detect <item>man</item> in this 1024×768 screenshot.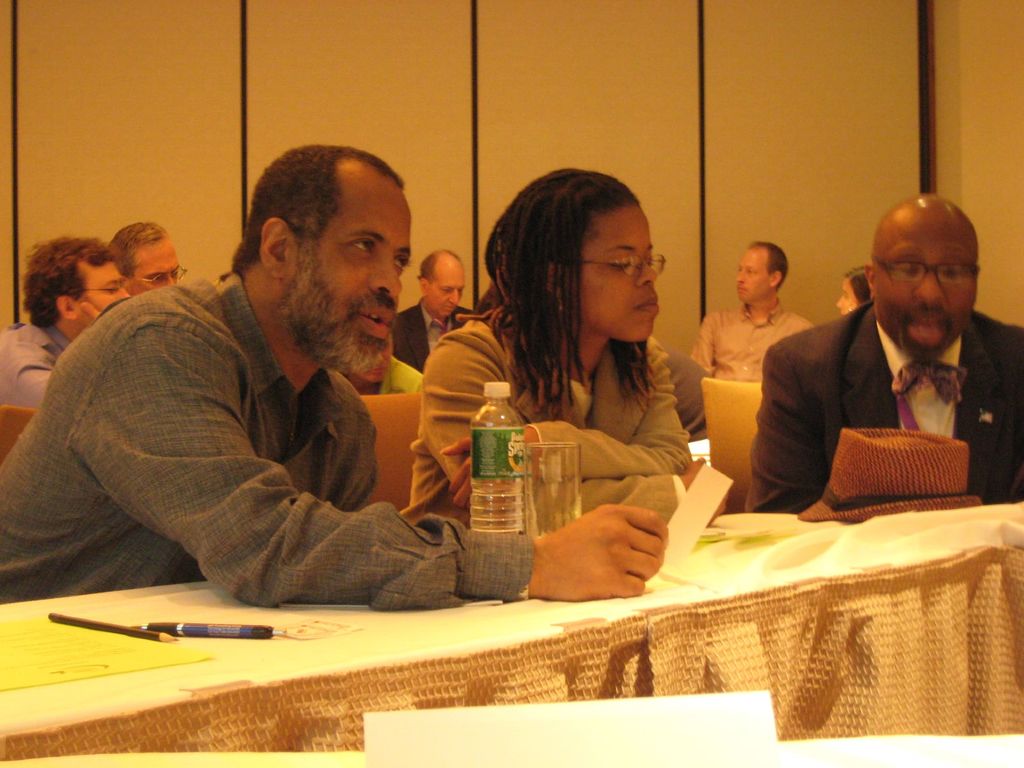
Detection: [left=95, top=218, right=191, bottom=298].
